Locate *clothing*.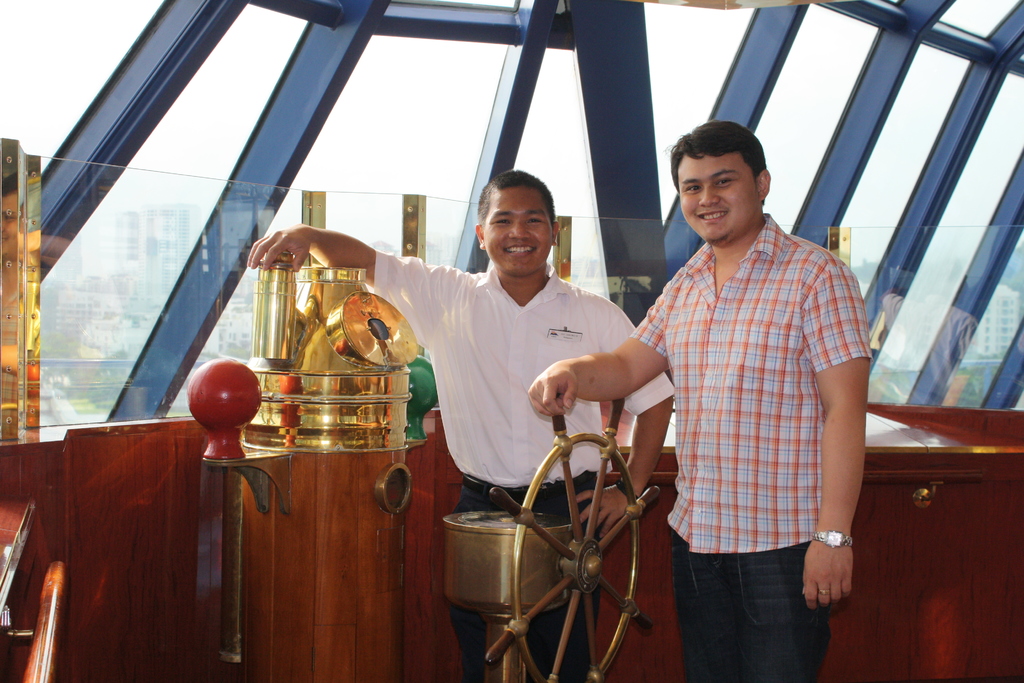
Bounding box: (366, 252, 678, 682).
